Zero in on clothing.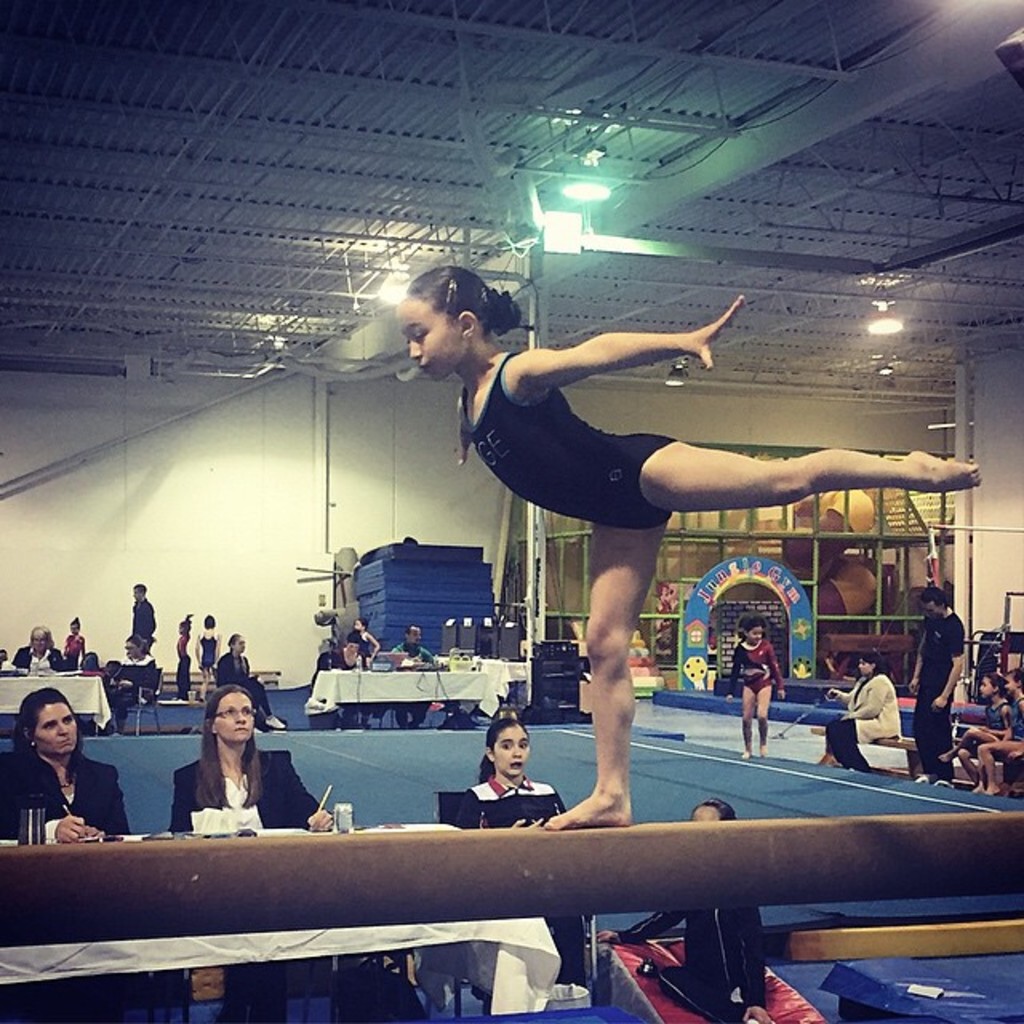
Zeroed in: [left=58, top=630, right=90, bottom=662].
